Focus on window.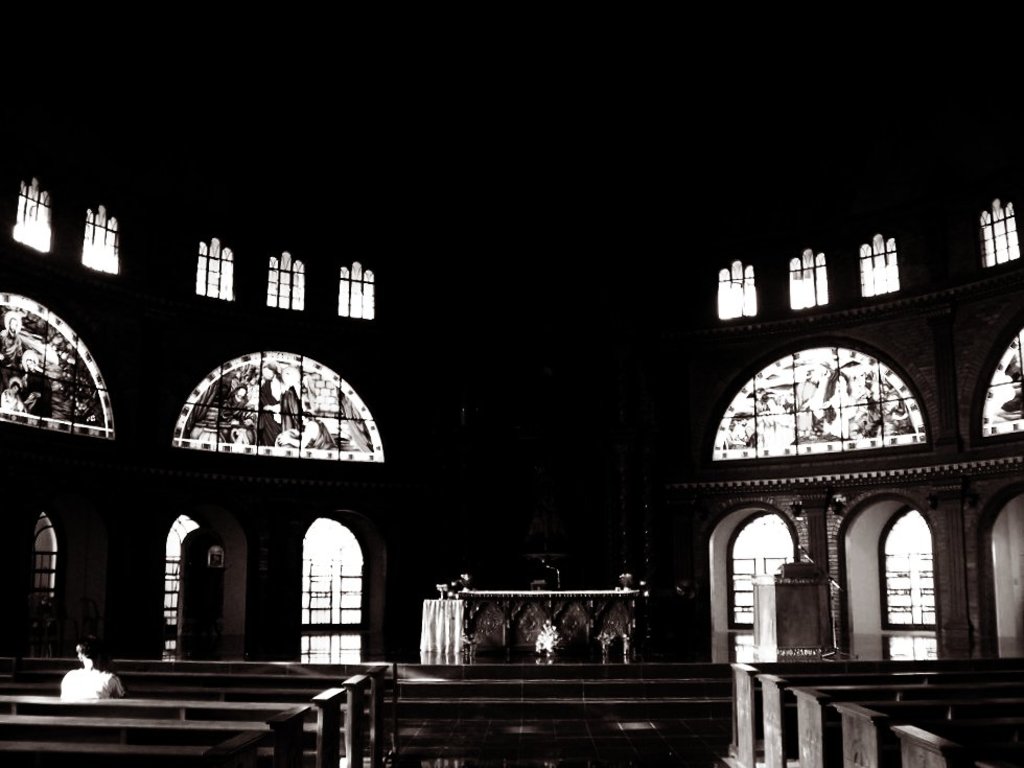
Focused at [x1=726, y1=512, x2=787, y2=624].
